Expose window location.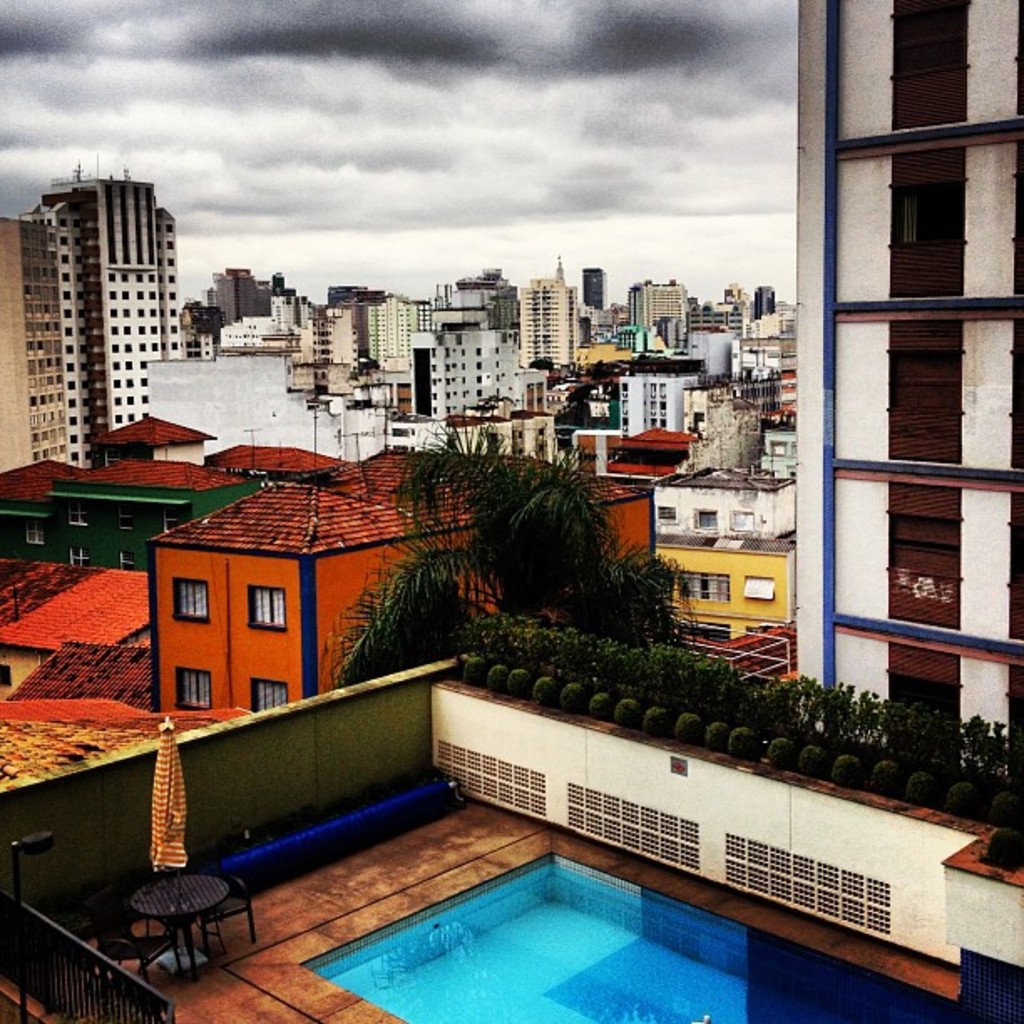
Exposed at [left=676, top=574, right=740, bottom=599].
